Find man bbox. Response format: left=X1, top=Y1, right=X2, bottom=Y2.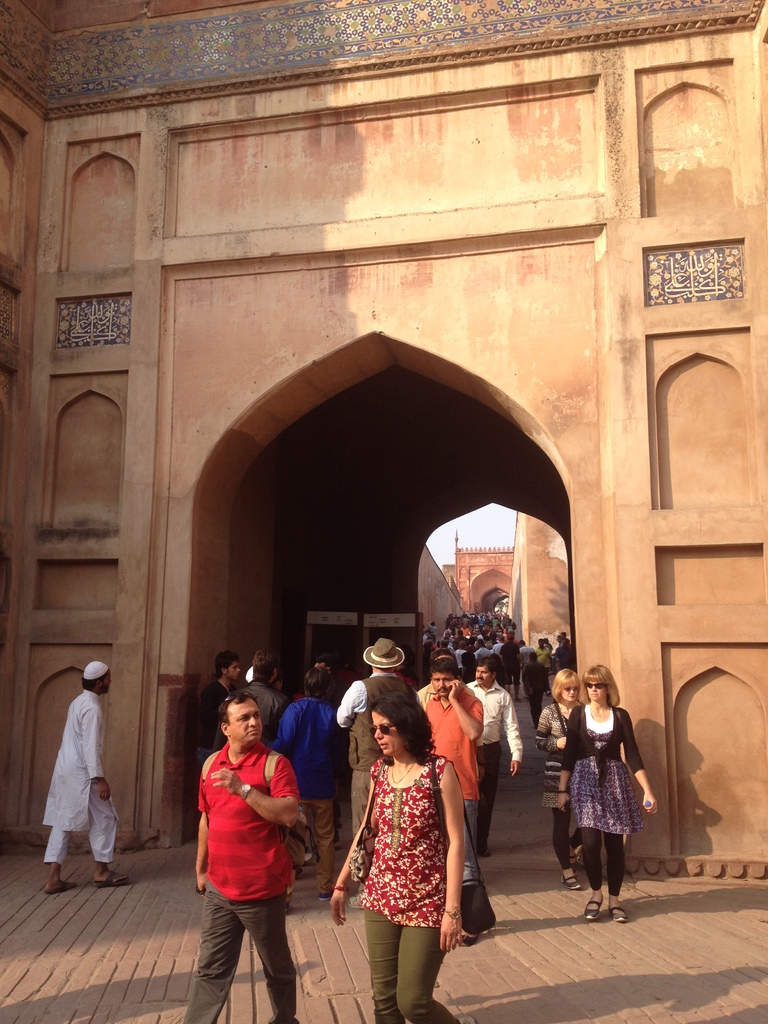
left=28, top=659, right=115, bottom=884.
